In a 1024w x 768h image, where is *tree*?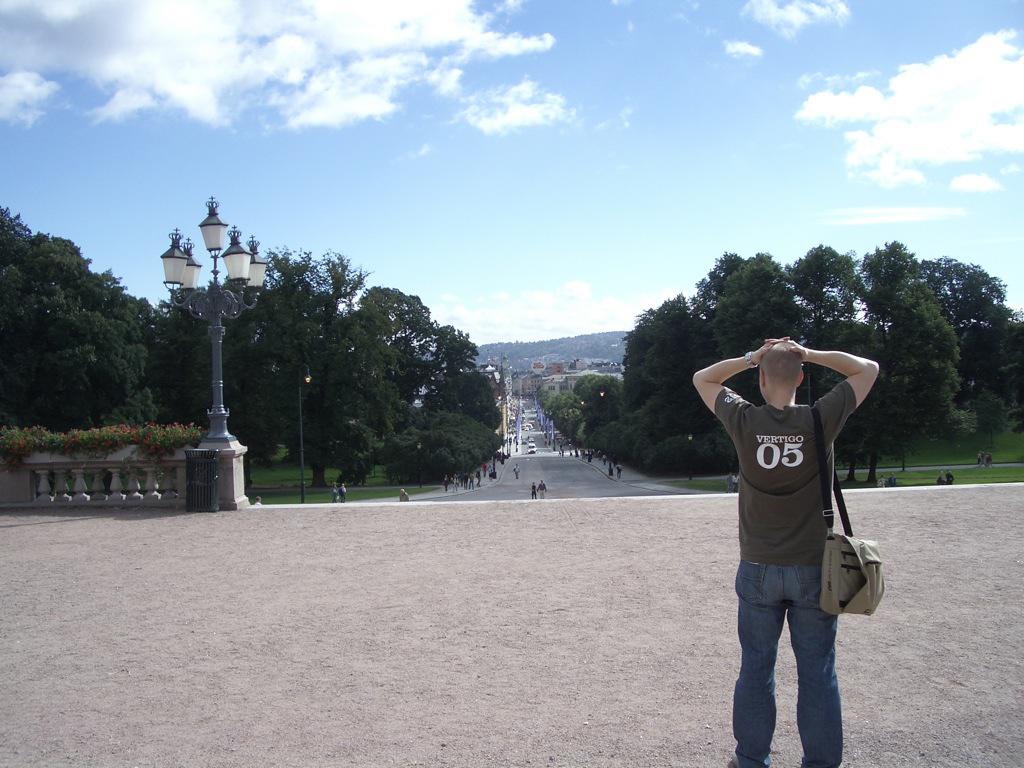
x1=395 y1=399 x2=510 y2=478.
